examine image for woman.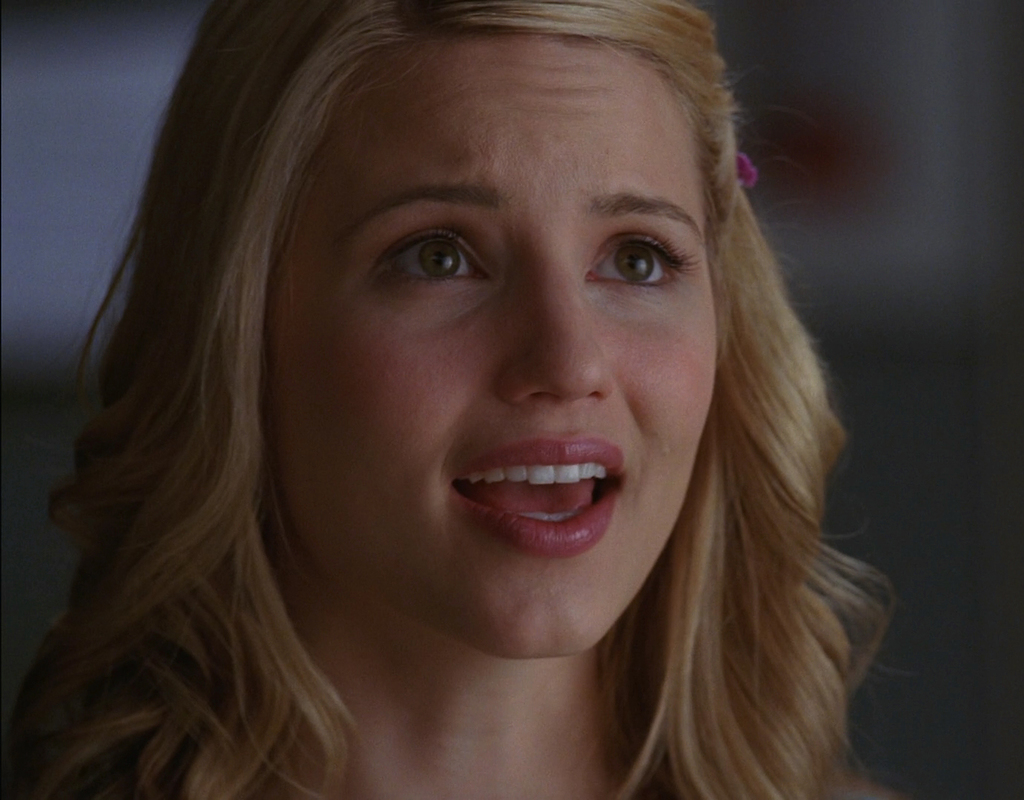
Examination result: {"left": 0, "top": 0, "right": 892, "bottom": 799}.
